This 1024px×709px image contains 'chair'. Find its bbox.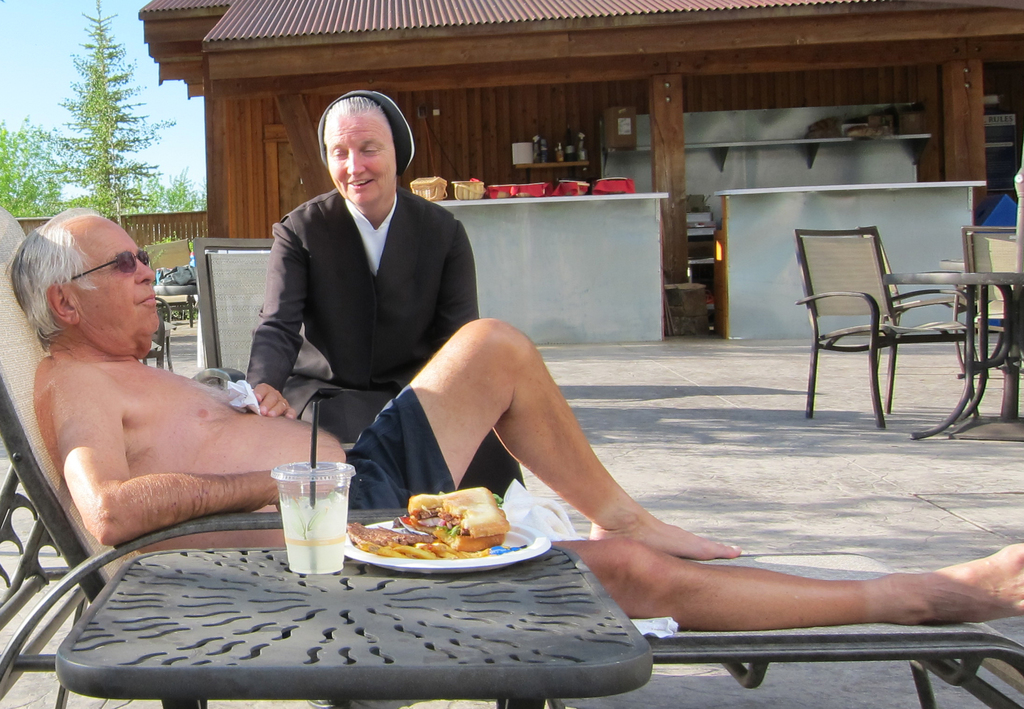
detection(798, 209, 991, 444).
